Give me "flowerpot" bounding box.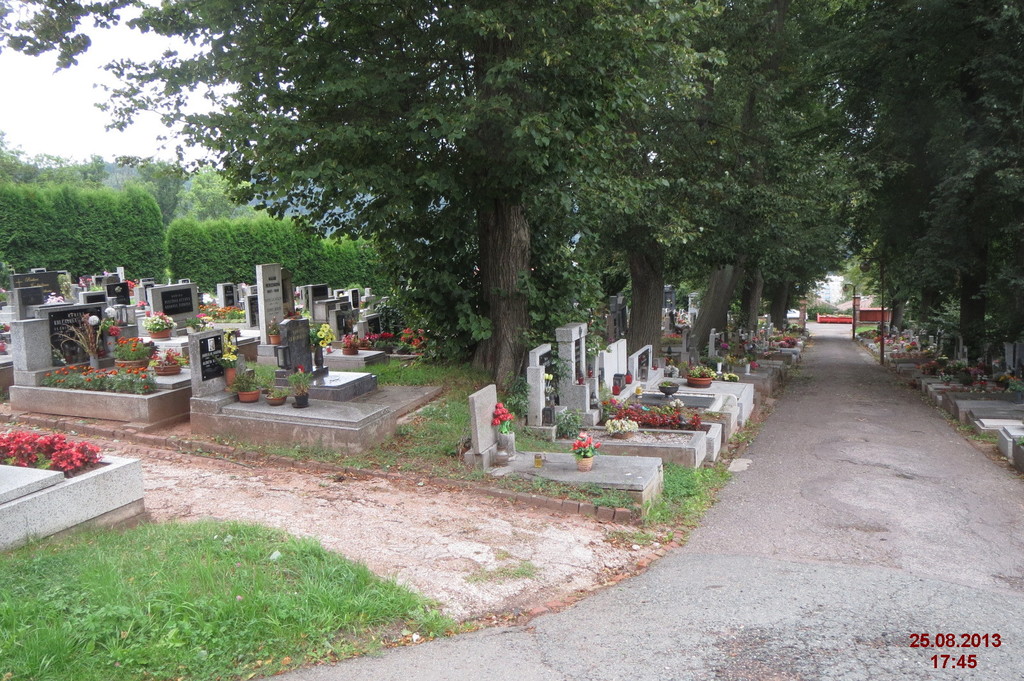
147:323:173:339.
